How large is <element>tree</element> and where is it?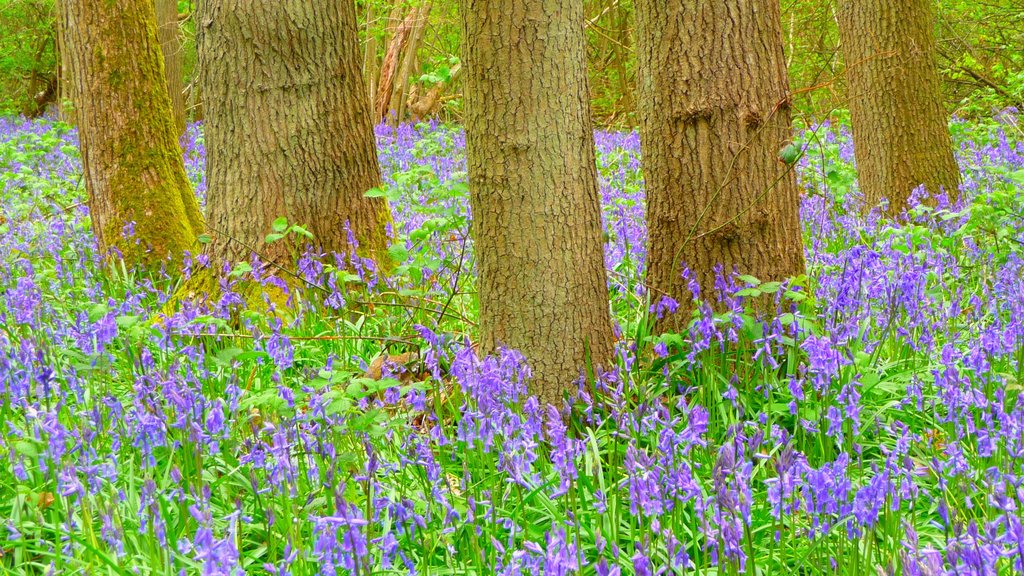
Bounding box: x1=37 y1=1 x2=239 y2=291.
